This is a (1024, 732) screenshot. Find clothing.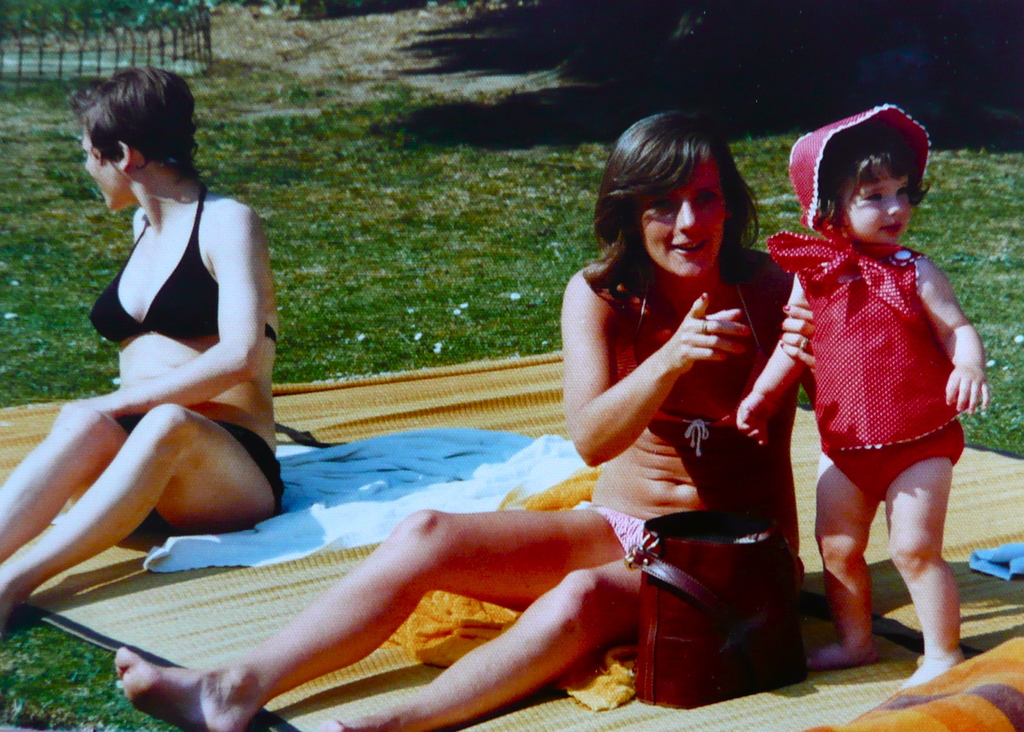
Bounding box: BBox(75, 224, 301, 404).
